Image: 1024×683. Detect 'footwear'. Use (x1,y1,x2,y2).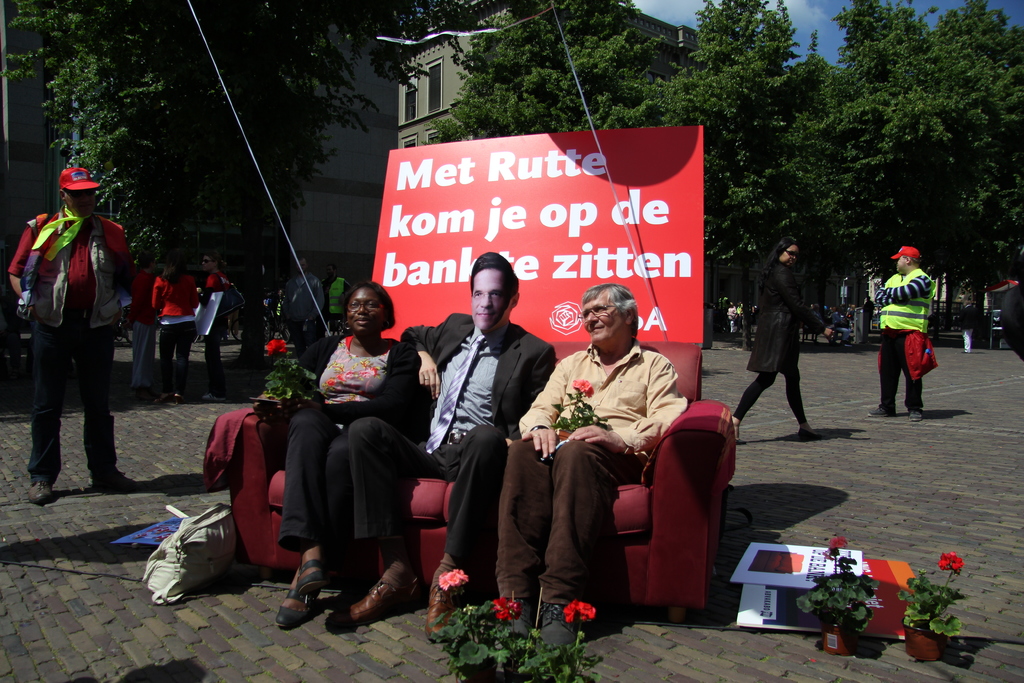
(540,600,580,649).
